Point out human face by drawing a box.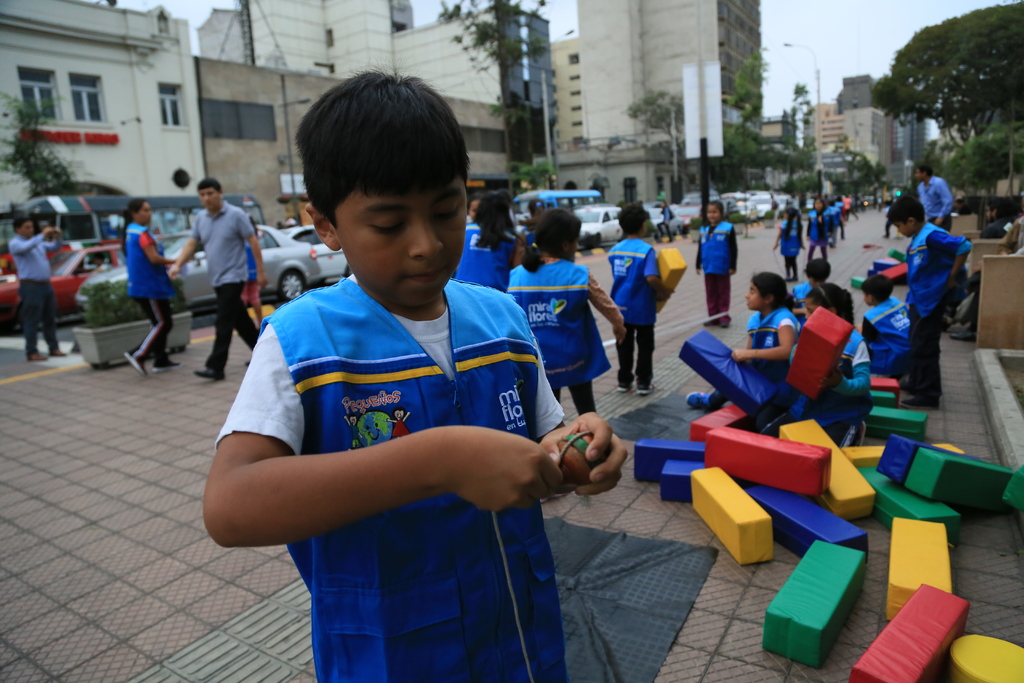
crop(708, 204, 721, 222).
